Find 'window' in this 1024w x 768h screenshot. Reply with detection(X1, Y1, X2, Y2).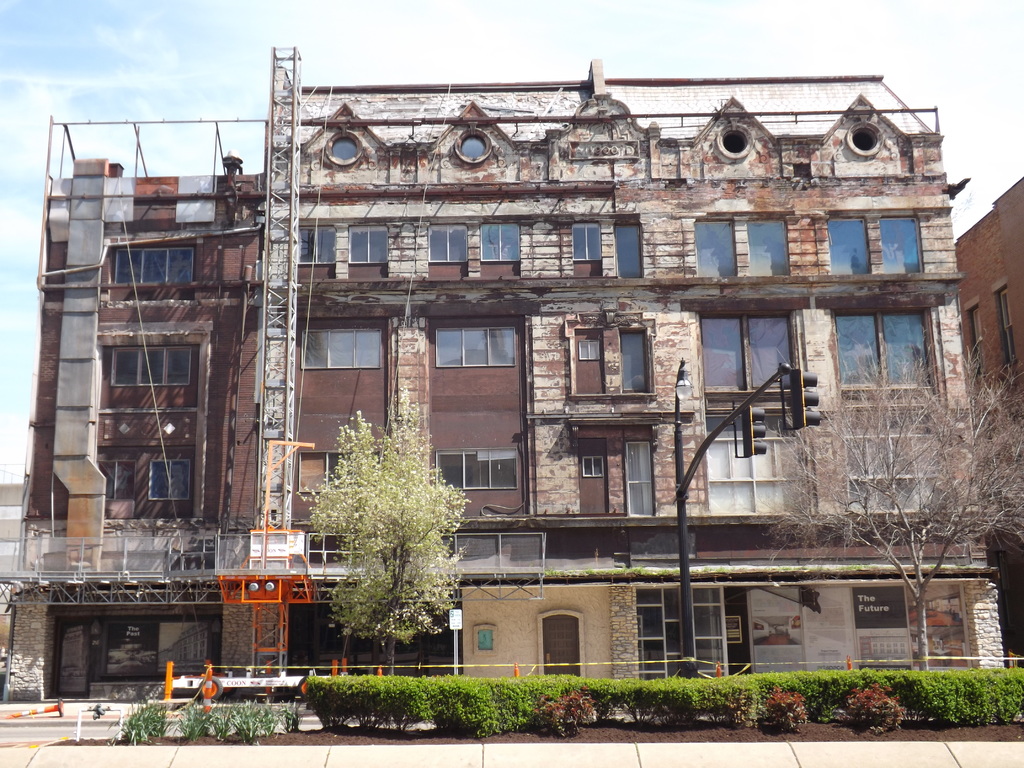
detection(614, 224, 642, 282).
